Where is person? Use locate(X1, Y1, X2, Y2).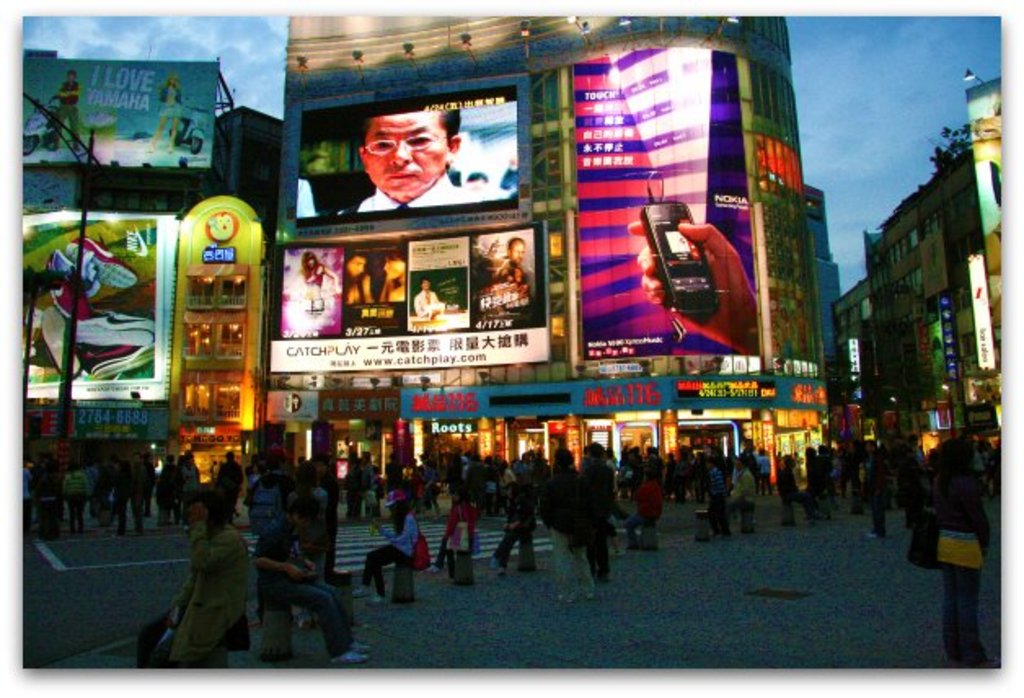
locate(300, 251, 341, 303).
